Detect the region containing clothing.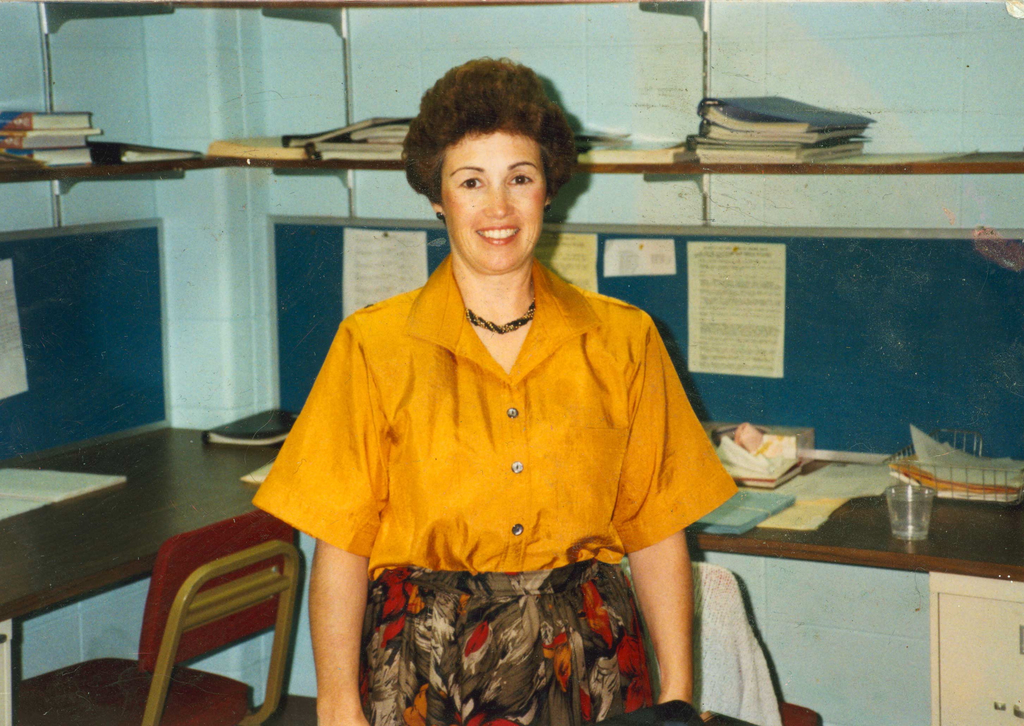
box=[253, 256, 708, 632].
